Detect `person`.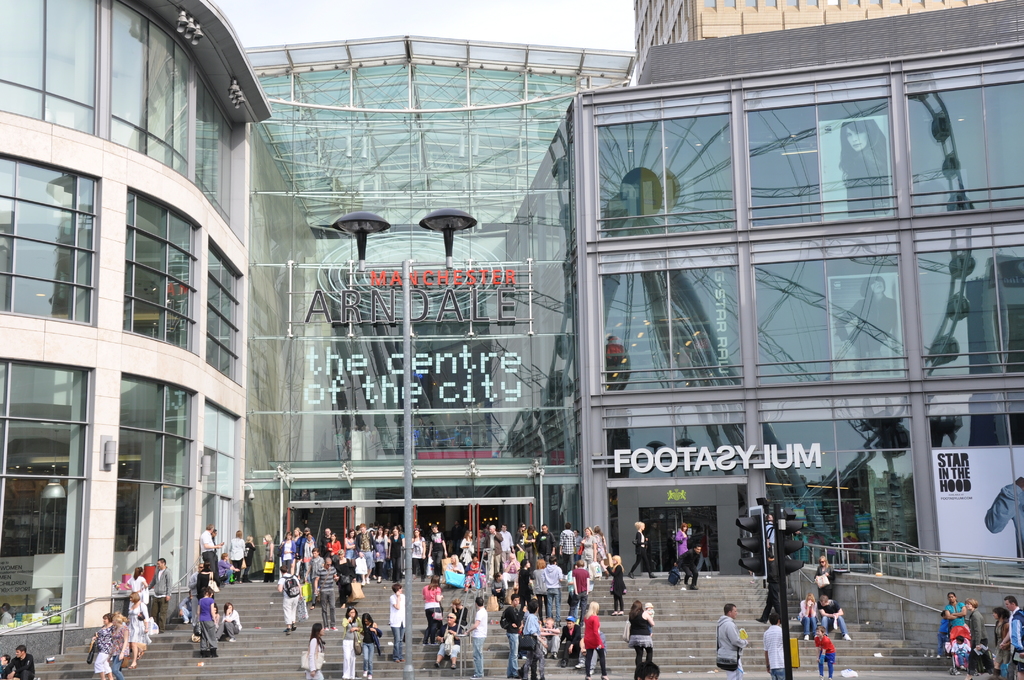
Detected at <box>672,517,689,551</box>.
